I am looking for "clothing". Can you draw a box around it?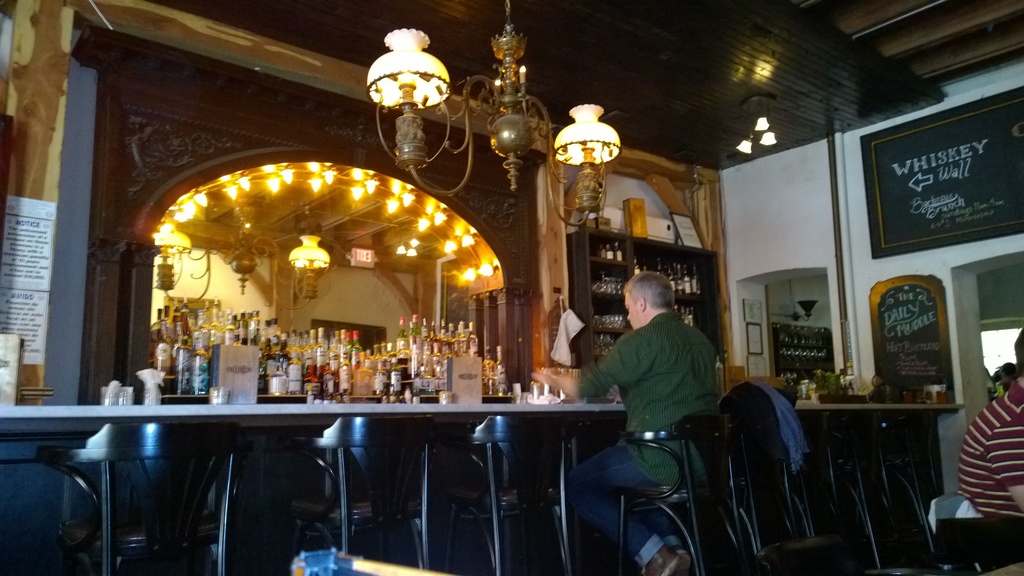
Sure, the bounding box is crop(954, 374, 1023, 516).
